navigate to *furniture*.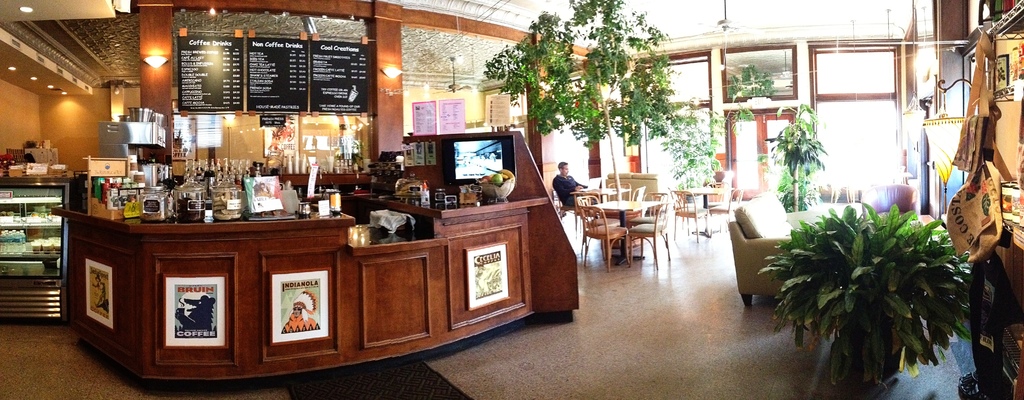
Navigation target: <region>703, 180, 729, 233</region>.
